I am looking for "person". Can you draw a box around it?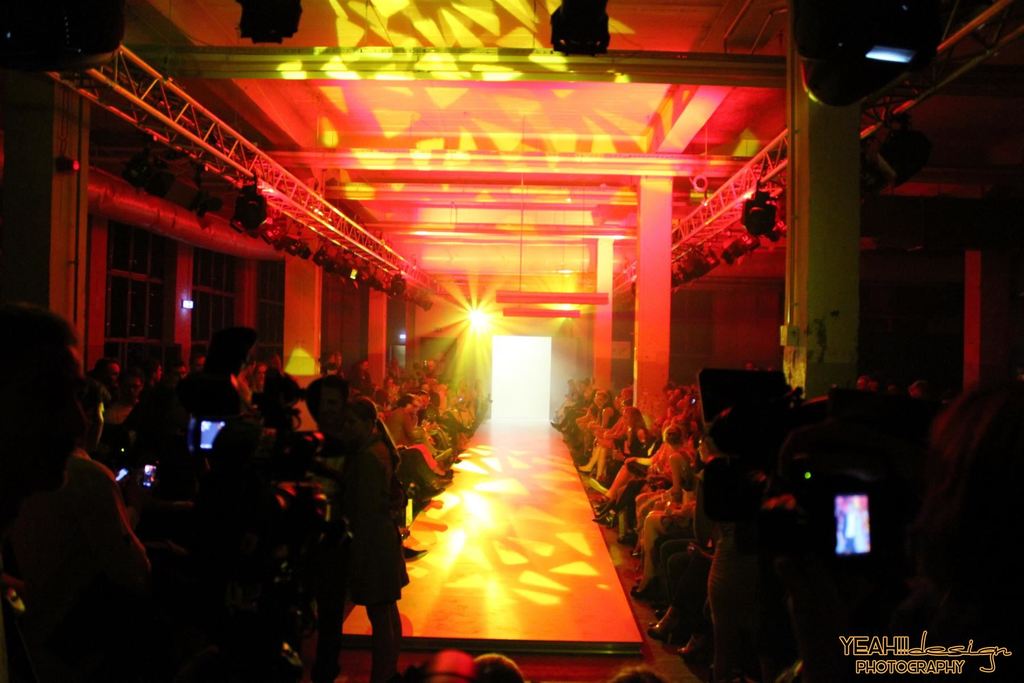
Sure, the bounding box is rect(556, 379, 579, 417).
